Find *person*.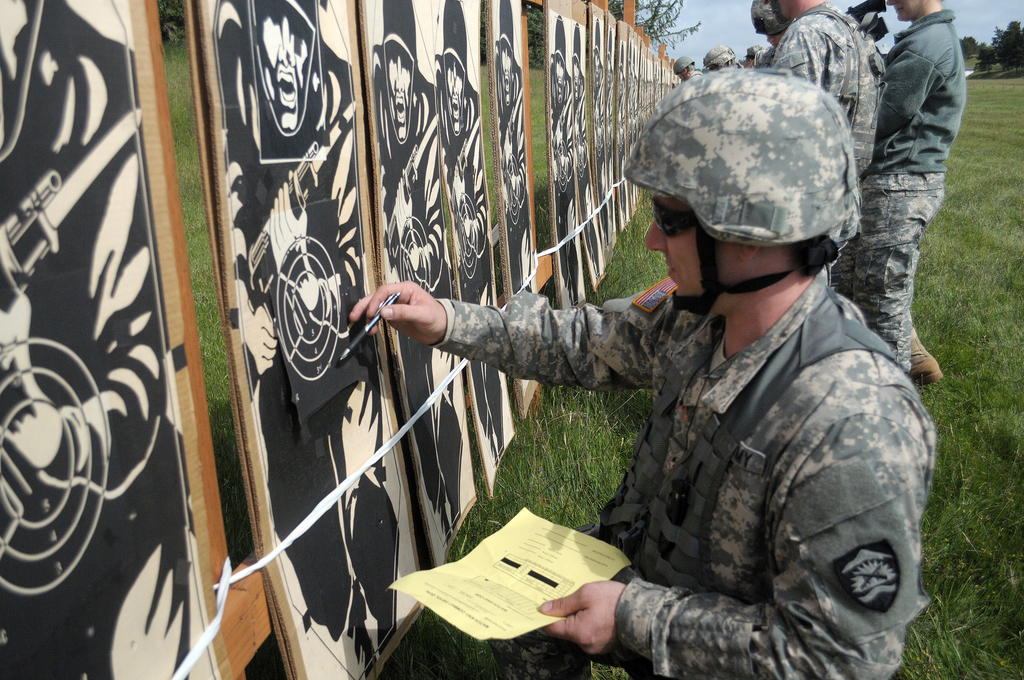
<box>671,58,701,78</box>.
